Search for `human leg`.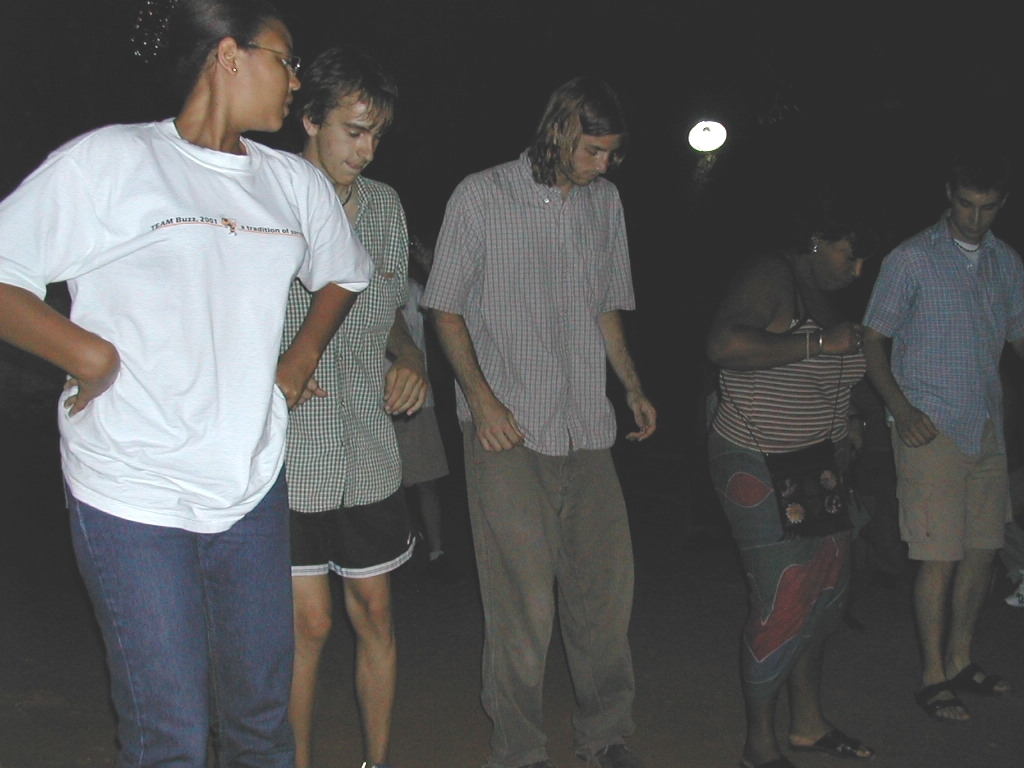
Found at rect(288, 510, 334, 765).
